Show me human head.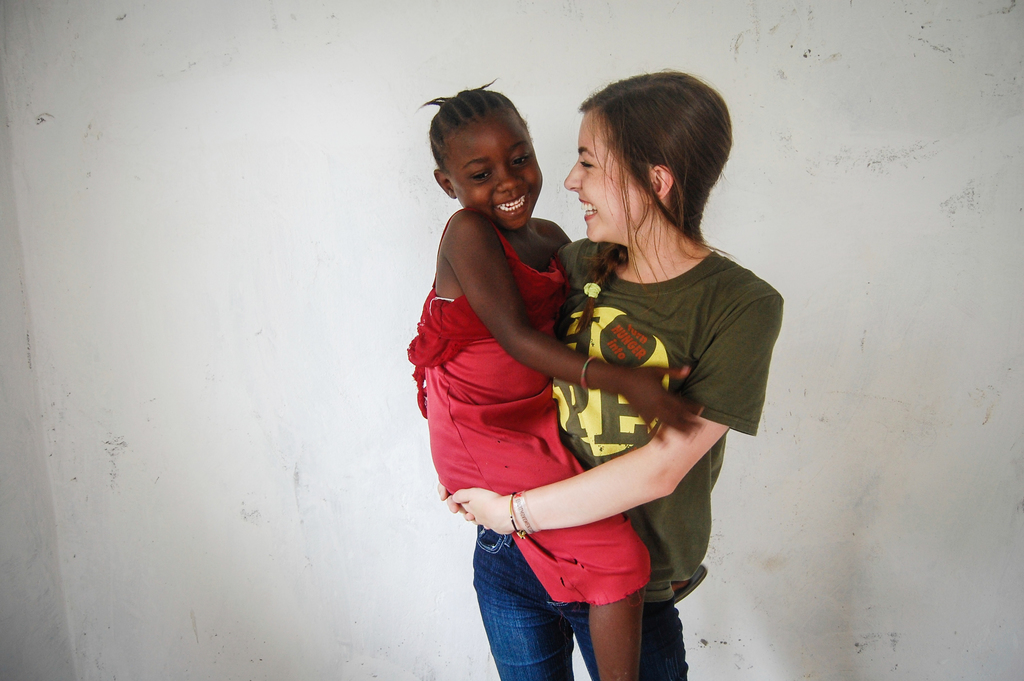
human head is here: [426,83,547,214].
